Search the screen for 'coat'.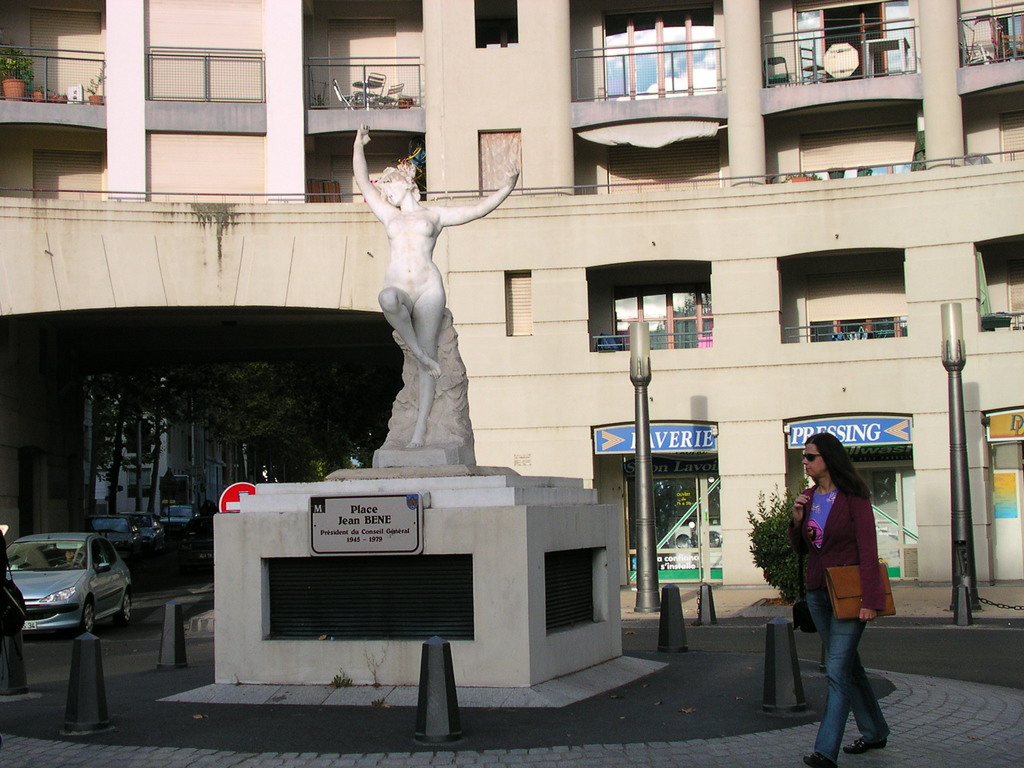
Found at <region>804, 486, 884, 607</region>.
